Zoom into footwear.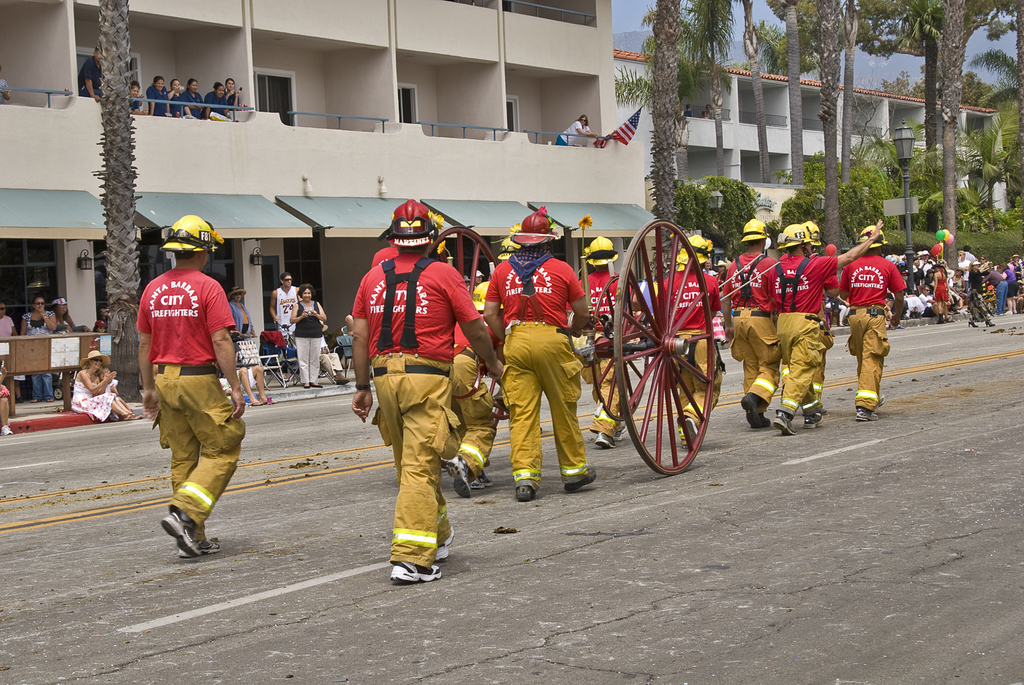
Zoom target: locate(119, 410, 134, 421).
